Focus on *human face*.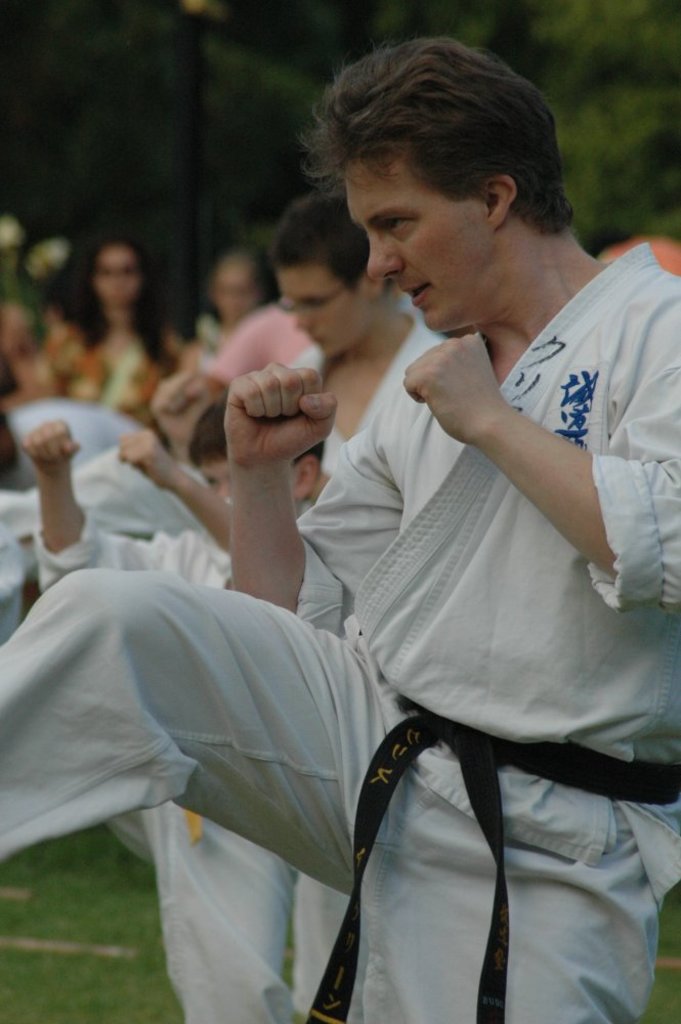
Focused at [337,94,564,328].
